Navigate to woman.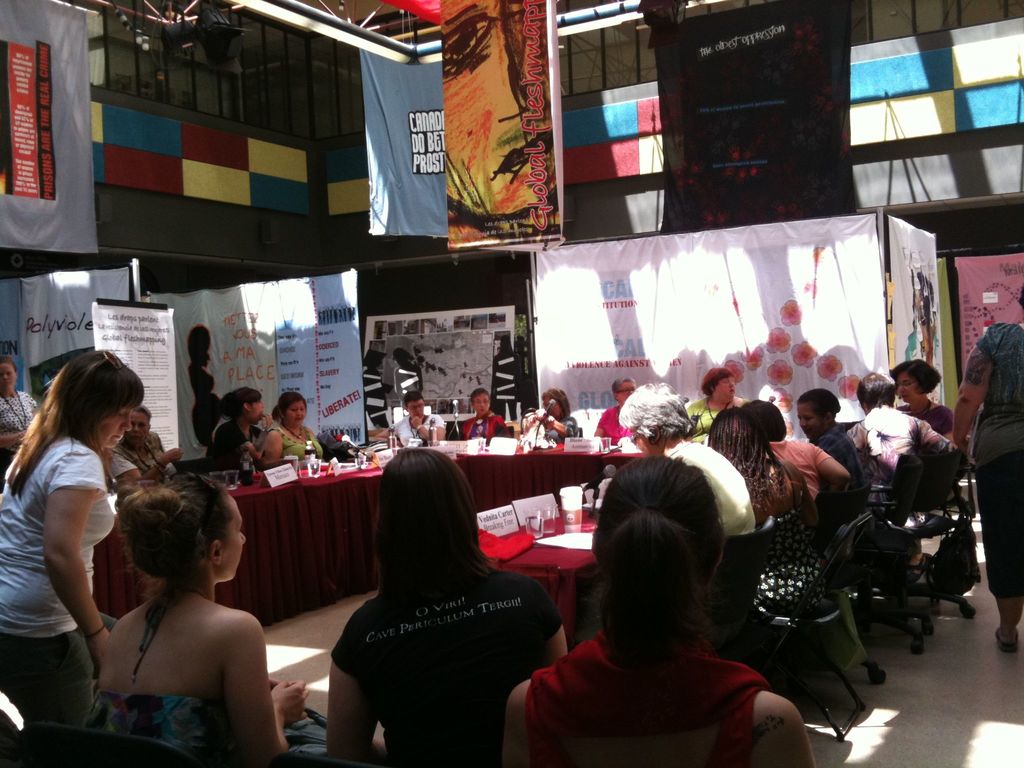
Navigation target: bbox=(789, 385, 870, 497).
